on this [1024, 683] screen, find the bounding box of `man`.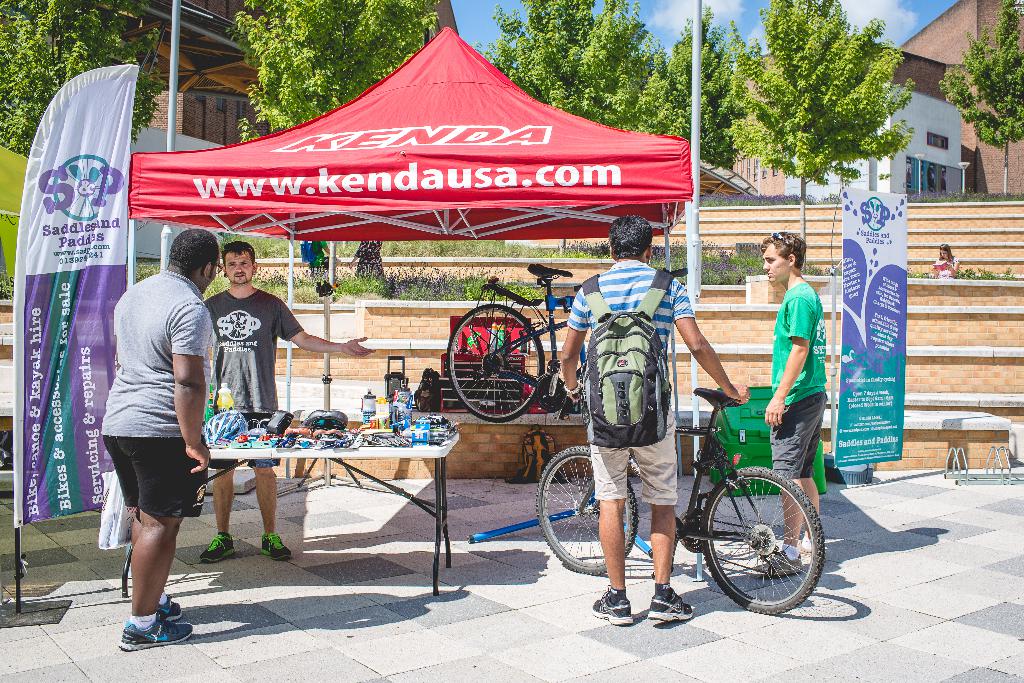
Bounding box: x1=198, y1=236, x2=374, y2=558.
